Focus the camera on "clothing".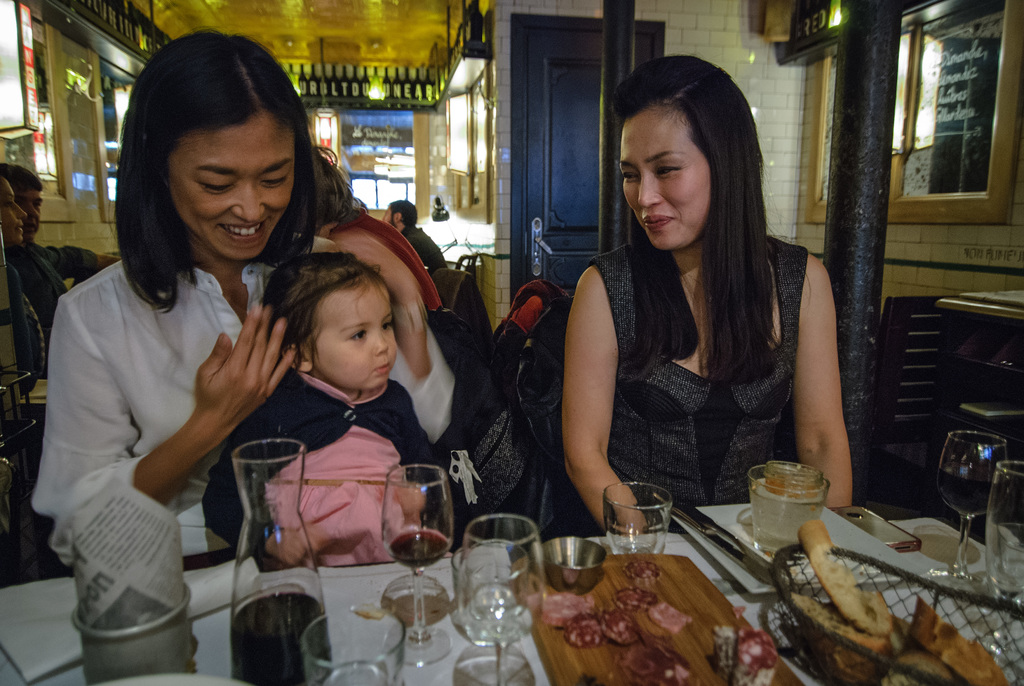
Focus region: <box>35,241,463,578</box>.
